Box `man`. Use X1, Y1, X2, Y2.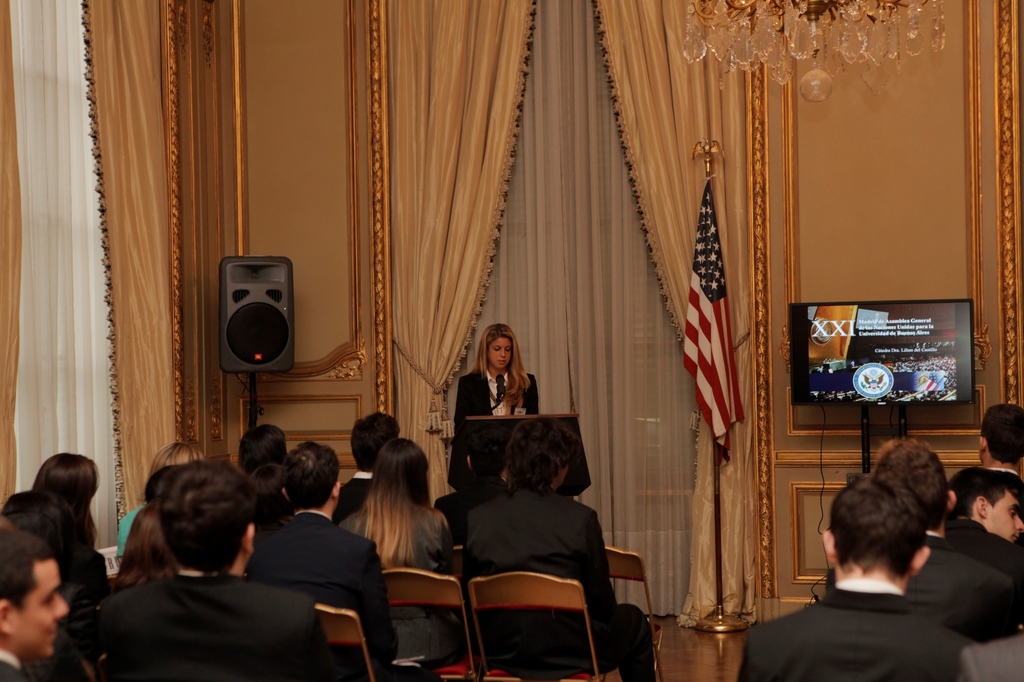
828, 440, 1021, 650.
